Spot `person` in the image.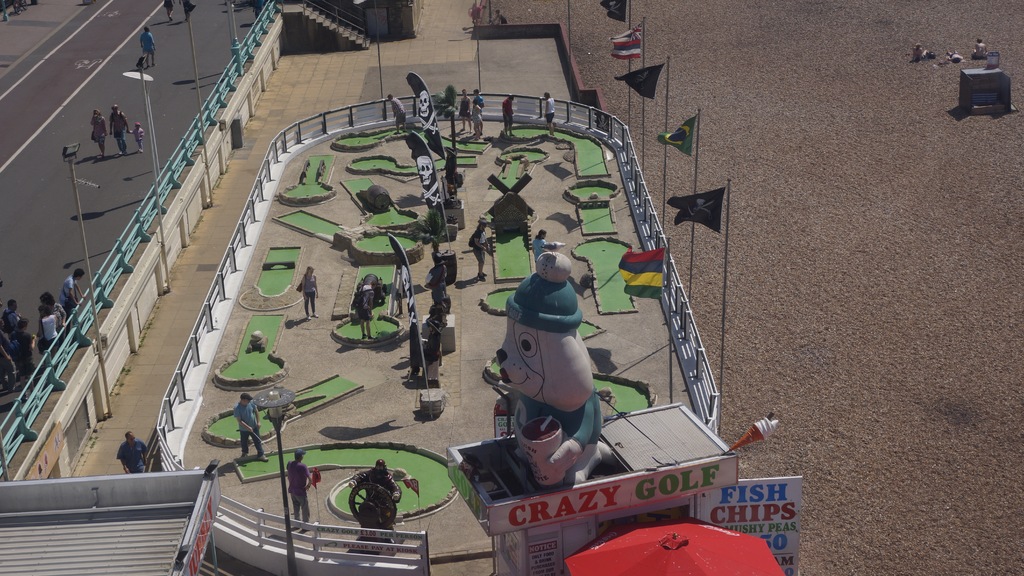
`person` found at detection(472, 91, 481, 106).
